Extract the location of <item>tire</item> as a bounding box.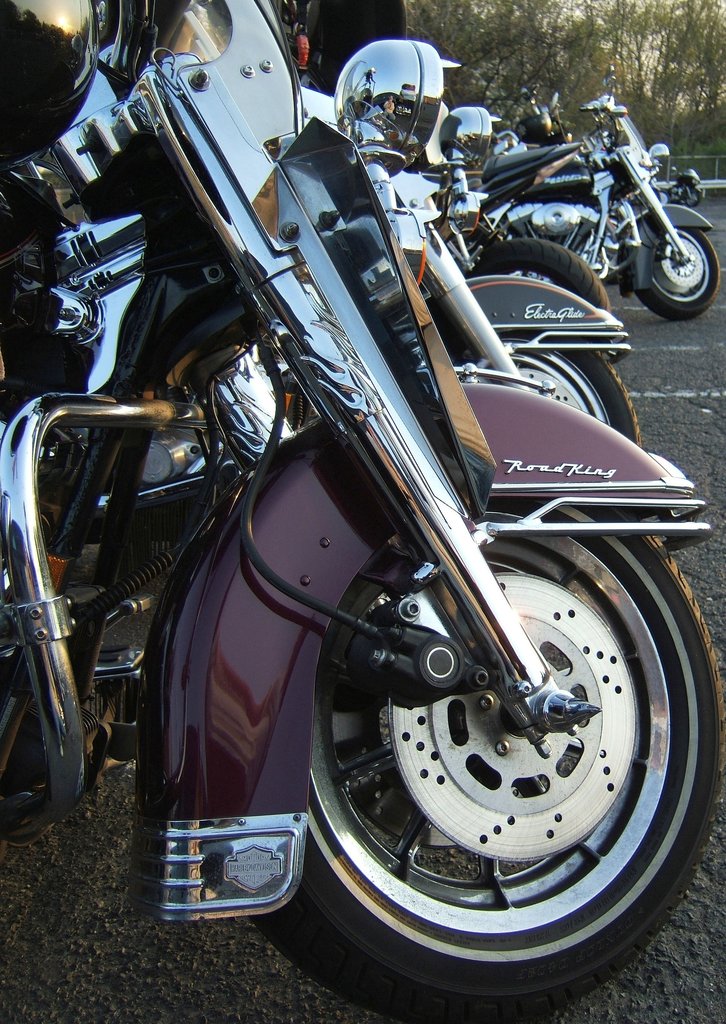
(left=683, top=177, right=702, bottom=207).
